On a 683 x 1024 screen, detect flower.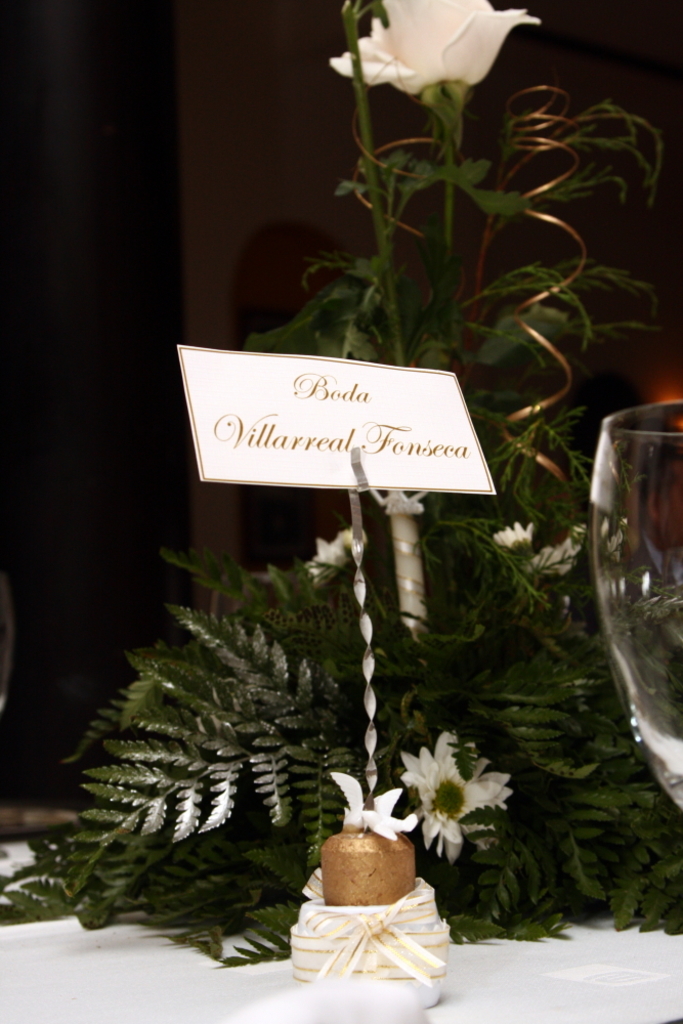
488, 520, 536, 550.
